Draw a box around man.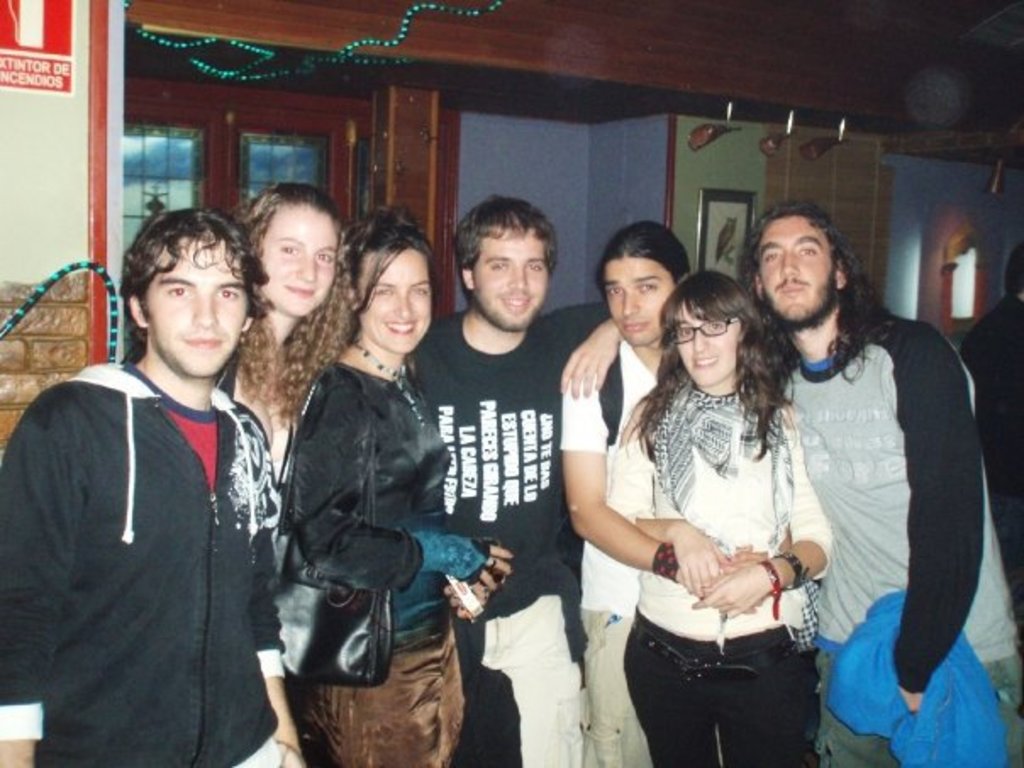
box(3, 168, 300, 766).
